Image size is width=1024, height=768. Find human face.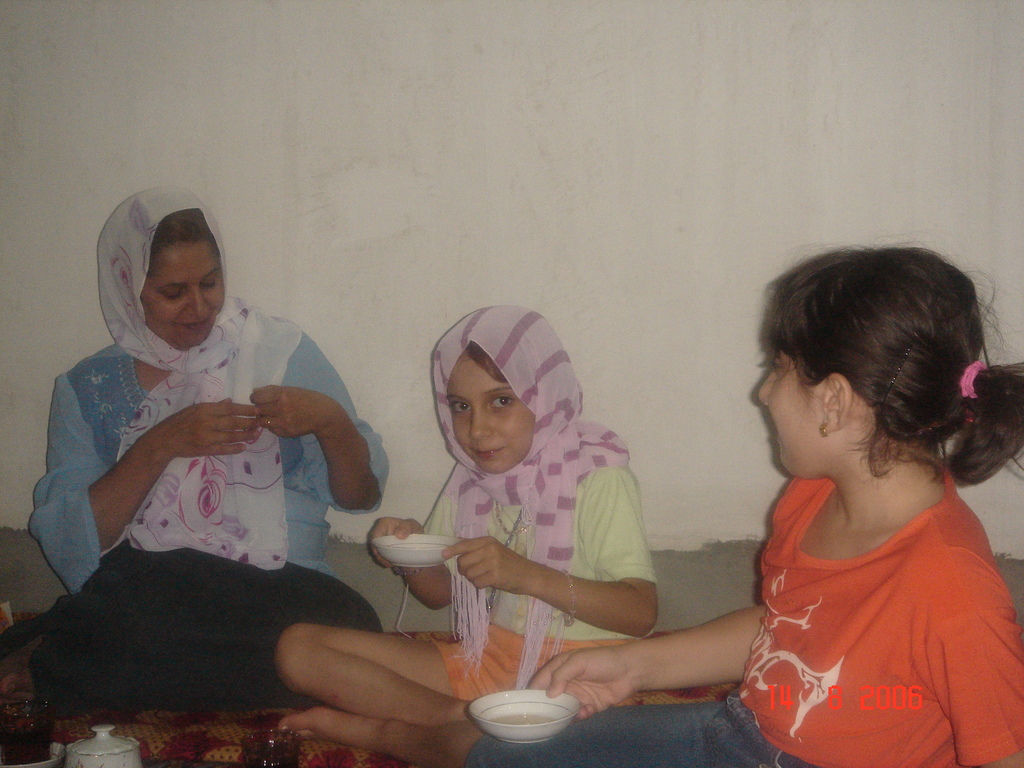
bbox=[134, 243, 226, 343].
